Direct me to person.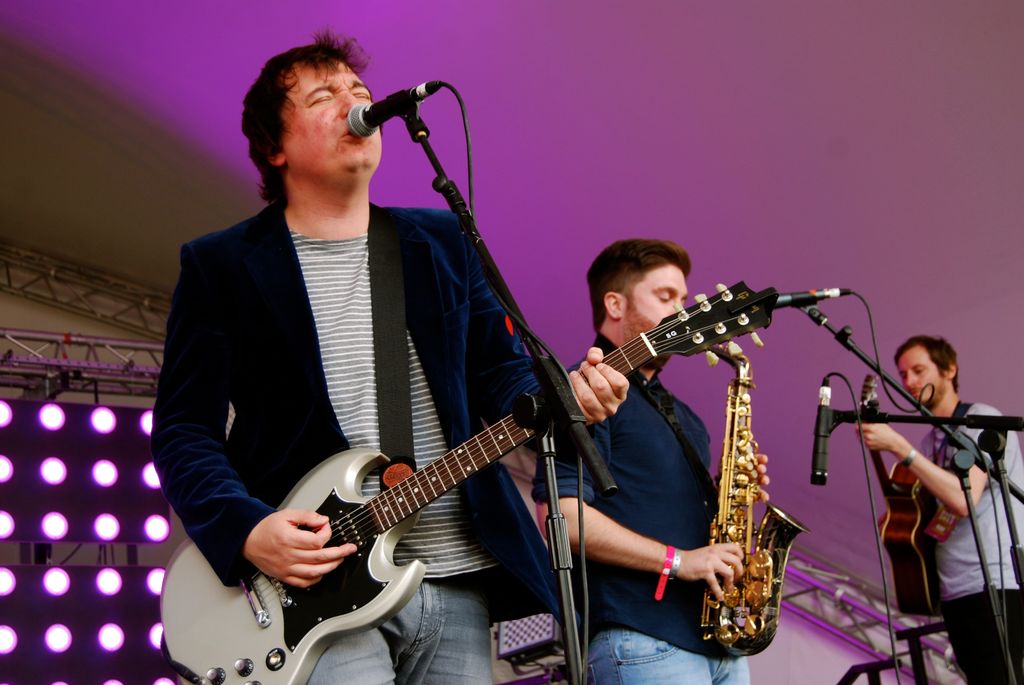
Direction: x1=152 y1=32 x2=630 y2=684.
